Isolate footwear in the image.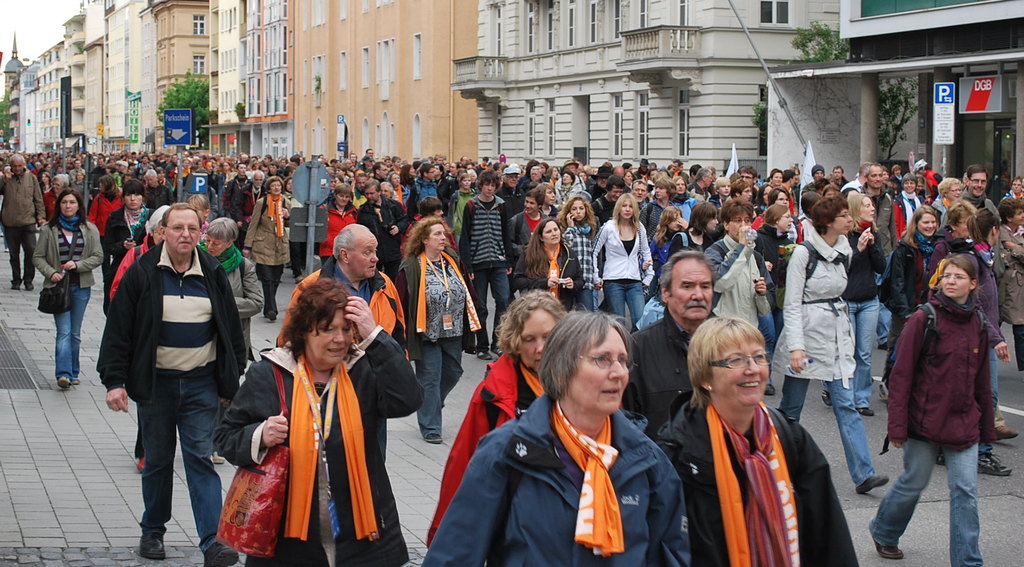
Isolated region: 202, 542, 237, 566.
